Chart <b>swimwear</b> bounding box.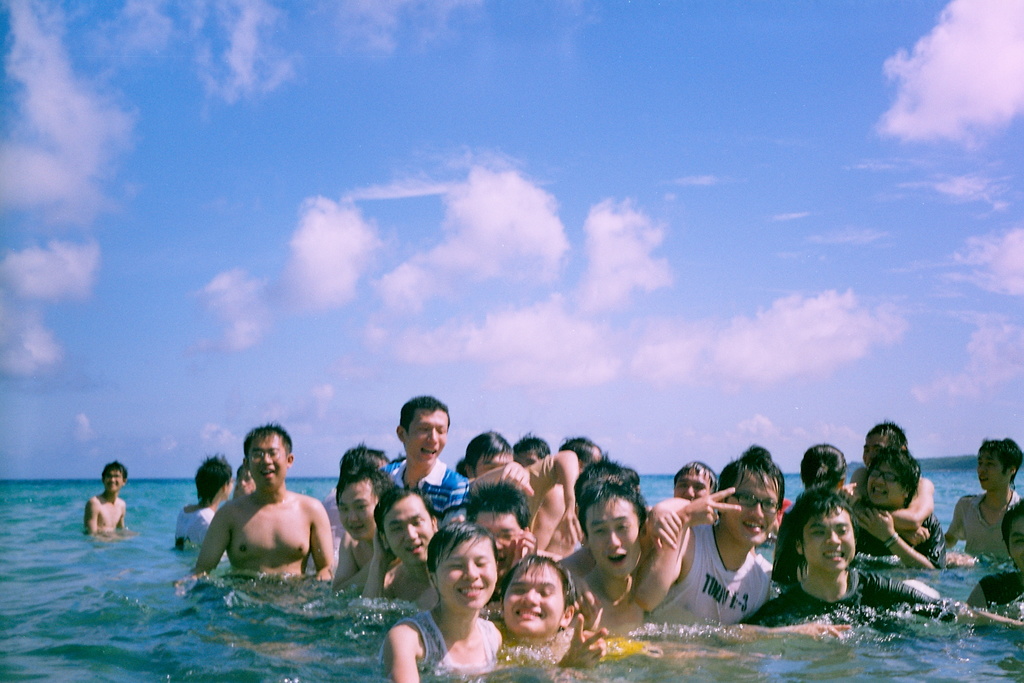
Charted: left=646, top=524, right=774, bottom=623.
